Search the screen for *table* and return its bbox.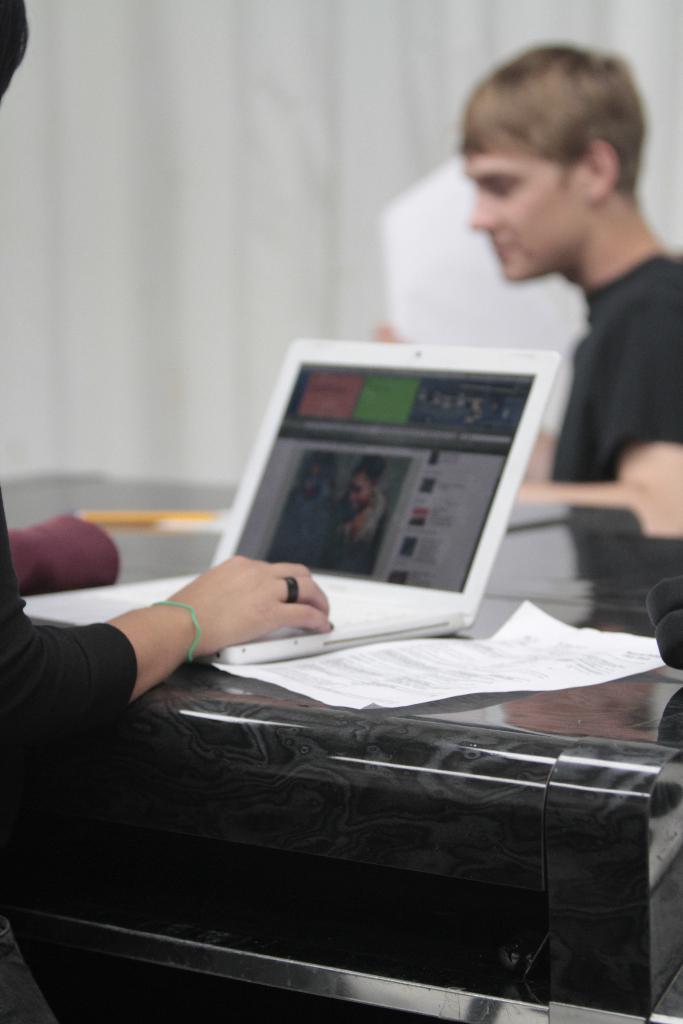
Found: detection(0, 475, 682, 1023).
